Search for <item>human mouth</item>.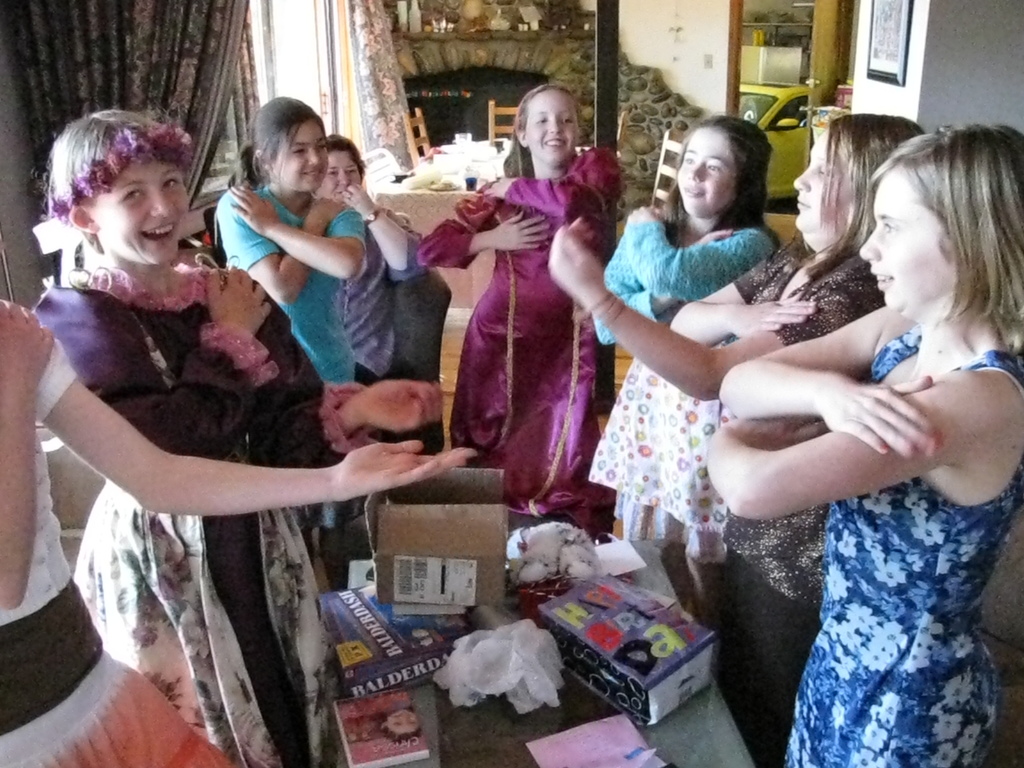
Found at l=303, t=161, r=326, b=182.
